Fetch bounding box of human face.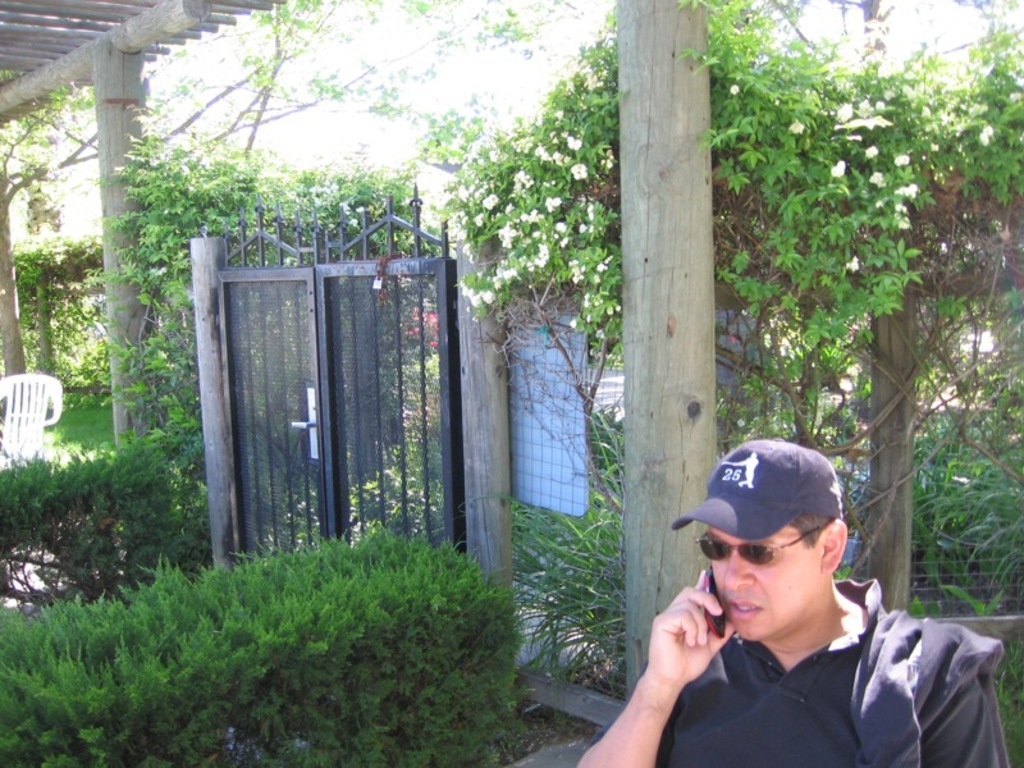
Bbox: (712, 518, 819, 640).
